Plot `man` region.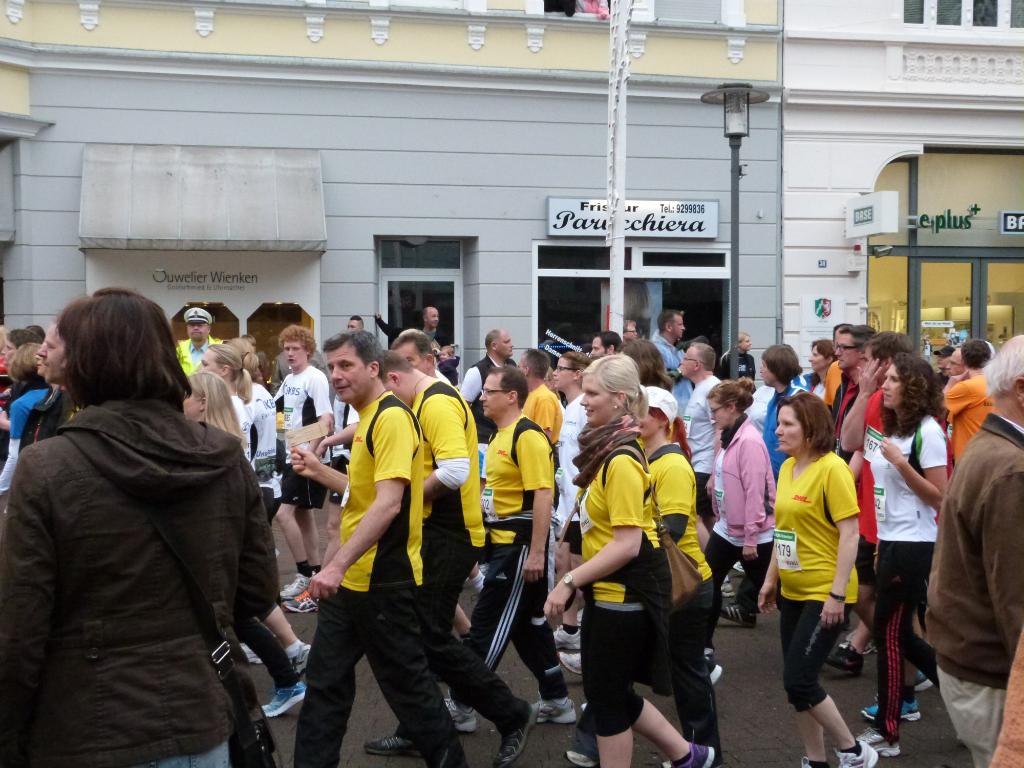
Plotted at bbox(174, 305, 221, 378).
